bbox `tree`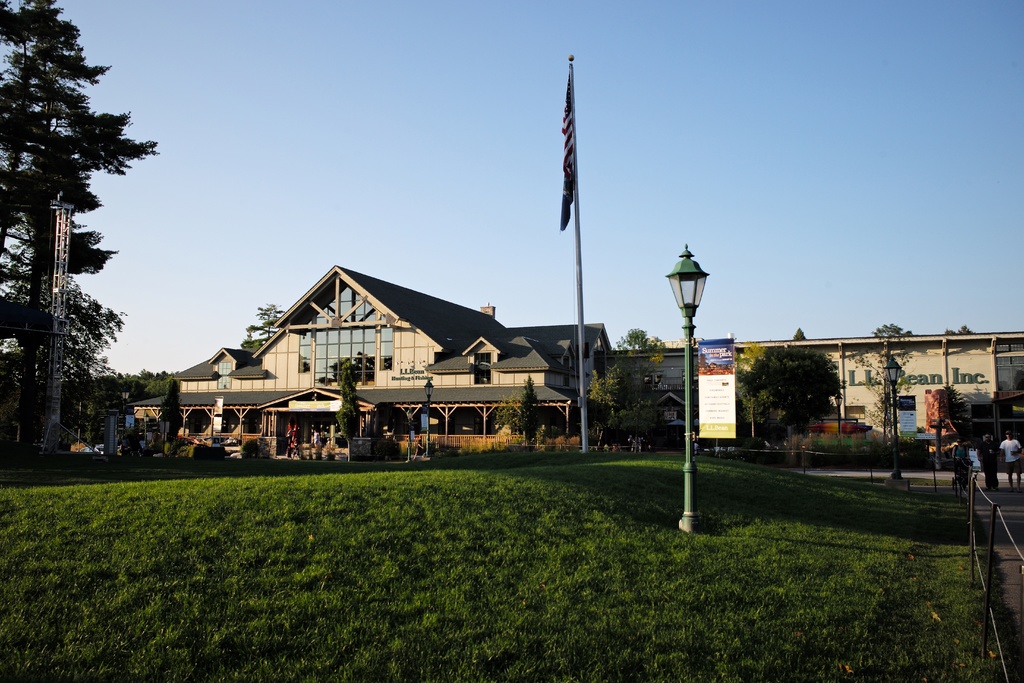
936,383,974,431
